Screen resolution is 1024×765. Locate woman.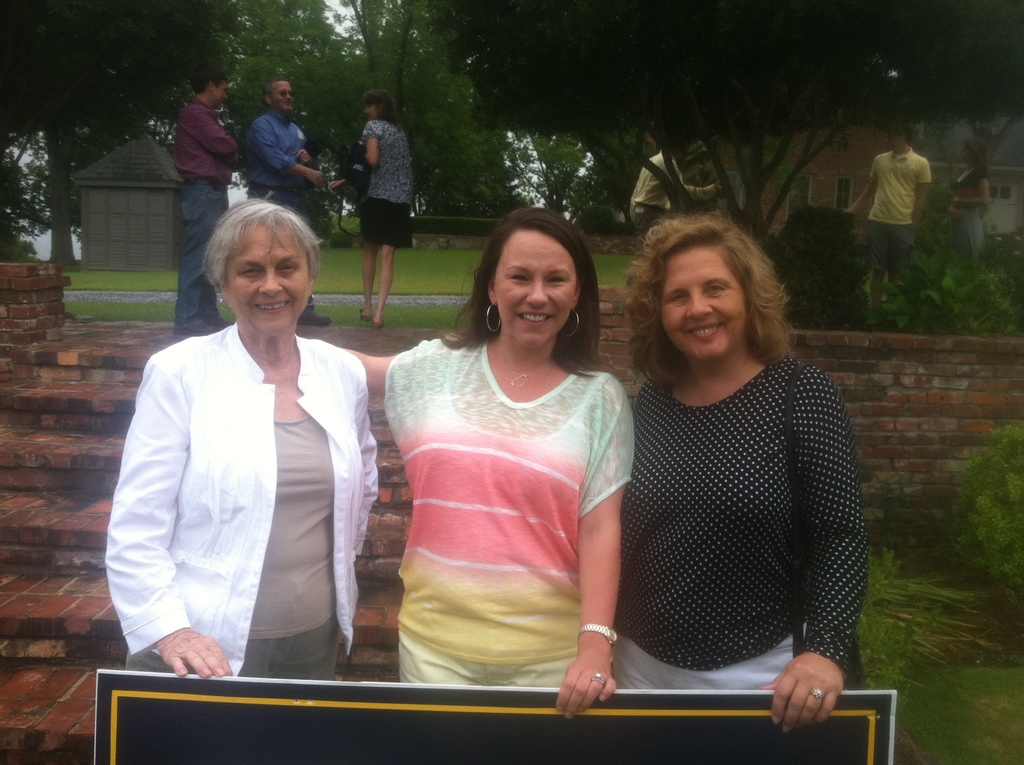
{"left": 326, "top": 87, "right": 415, "bottom": 332}.
